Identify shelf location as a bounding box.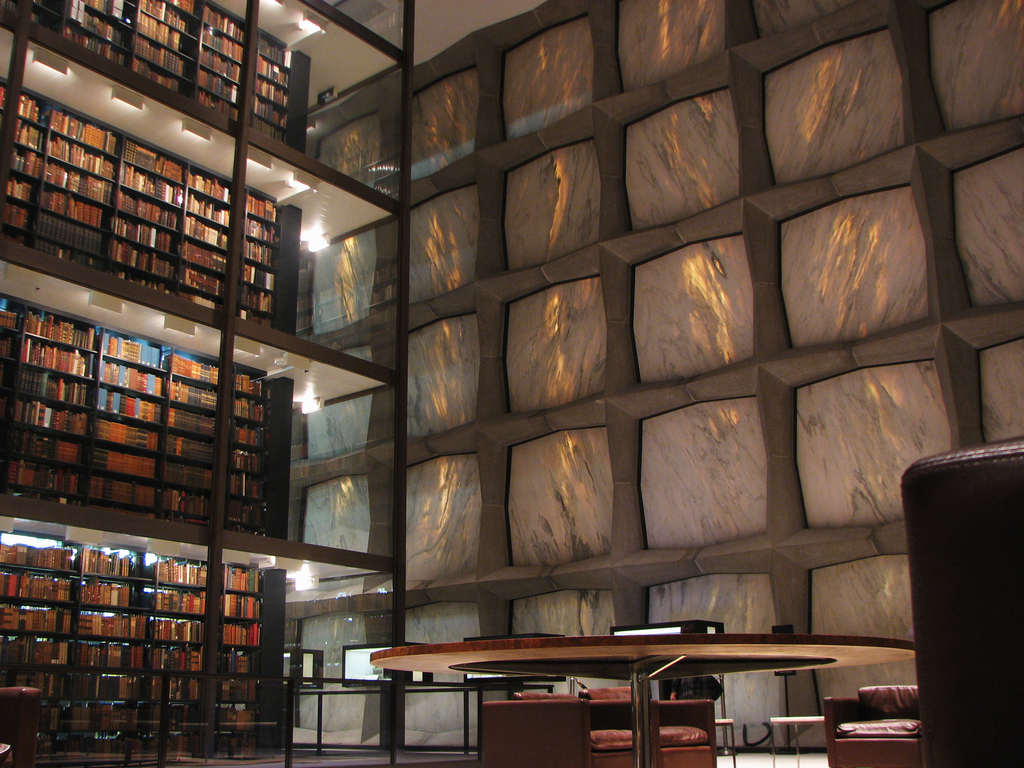
select_region(255, 95, 286, 129).
